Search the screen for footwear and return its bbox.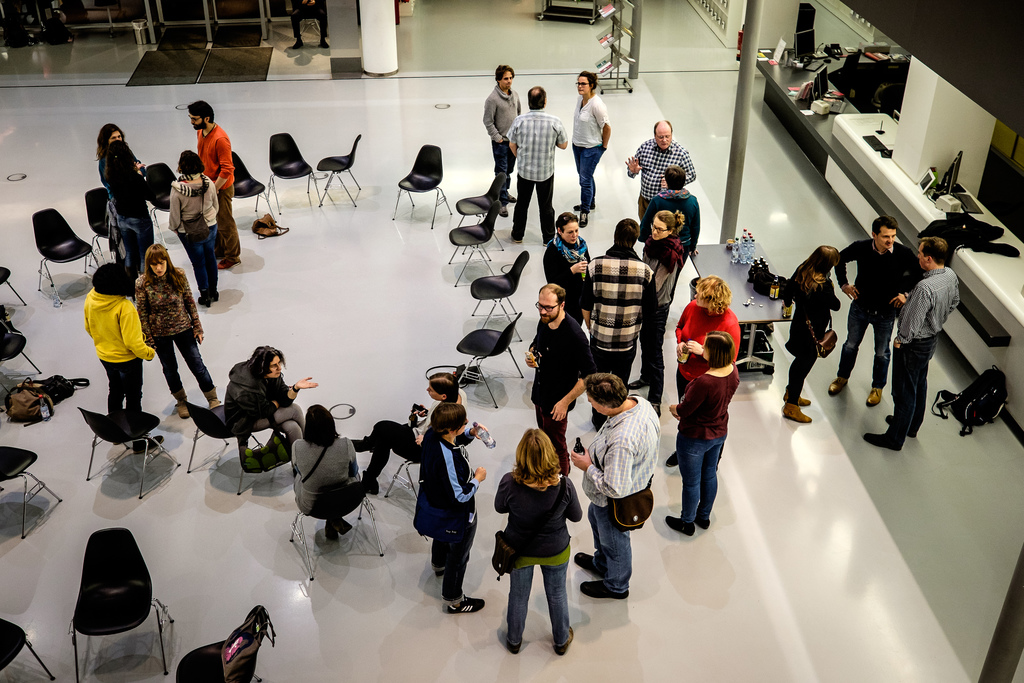
Found: [x1=863, y1=428, x2=902, y2=453].
